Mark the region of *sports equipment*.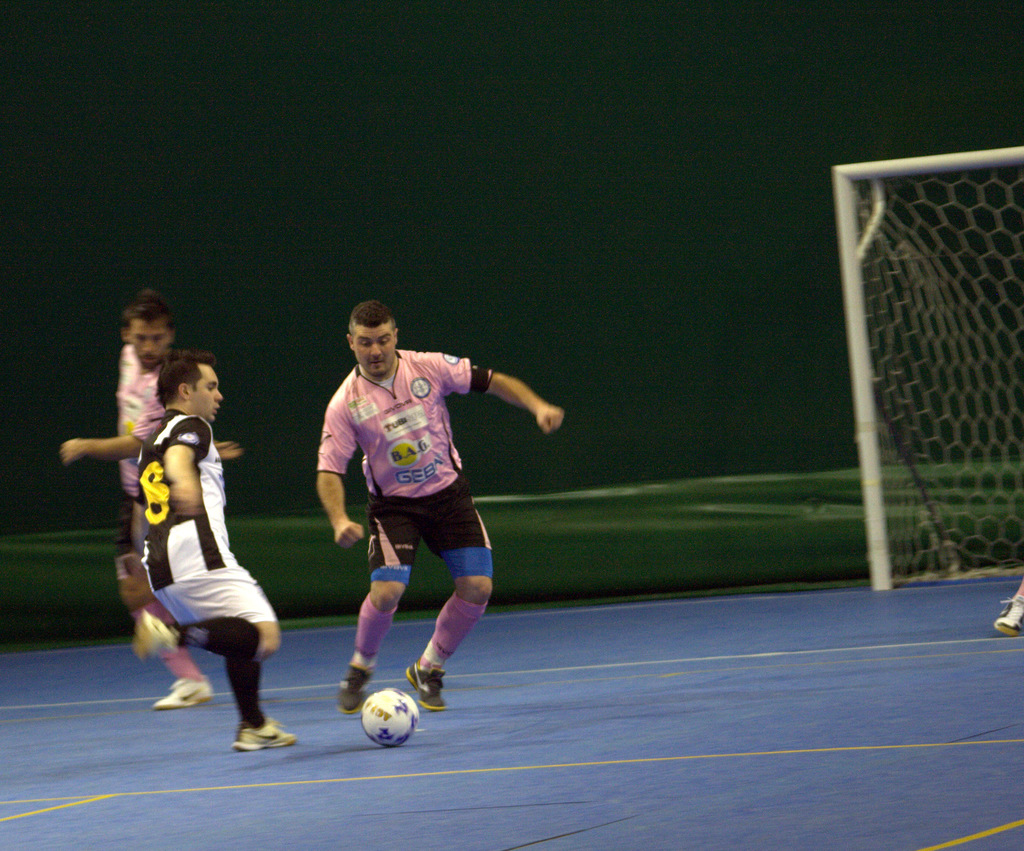
Region: x1=232 y1=715 x2=298 y2=752.
